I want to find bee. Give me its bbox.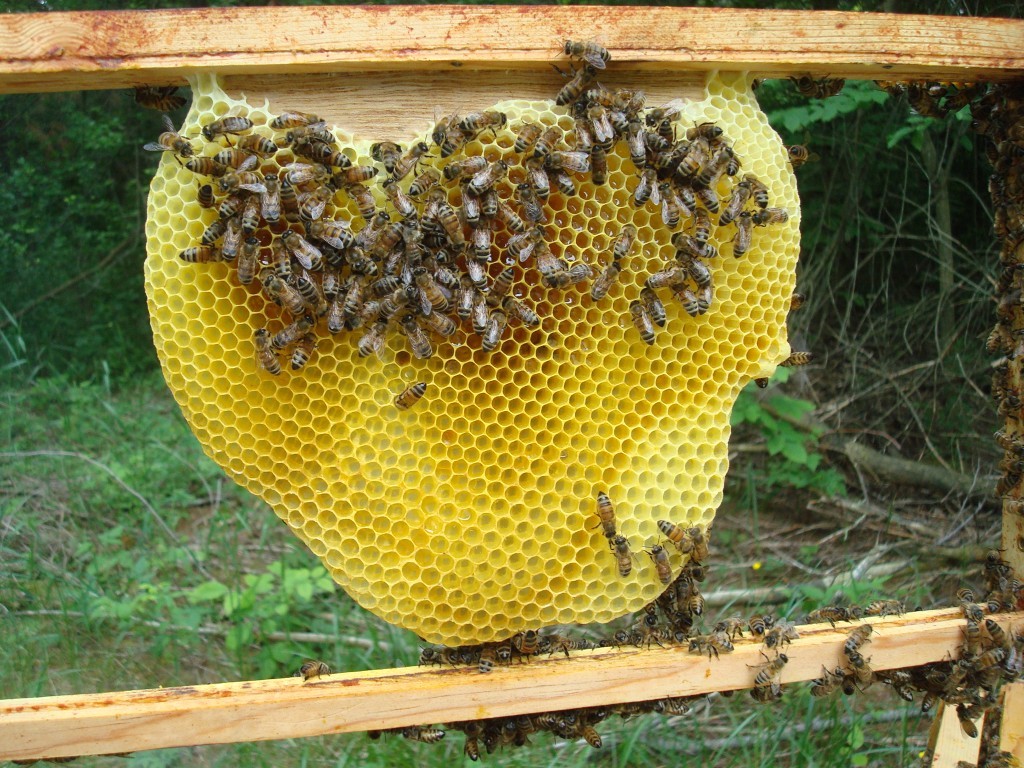
361:705:670:763.
